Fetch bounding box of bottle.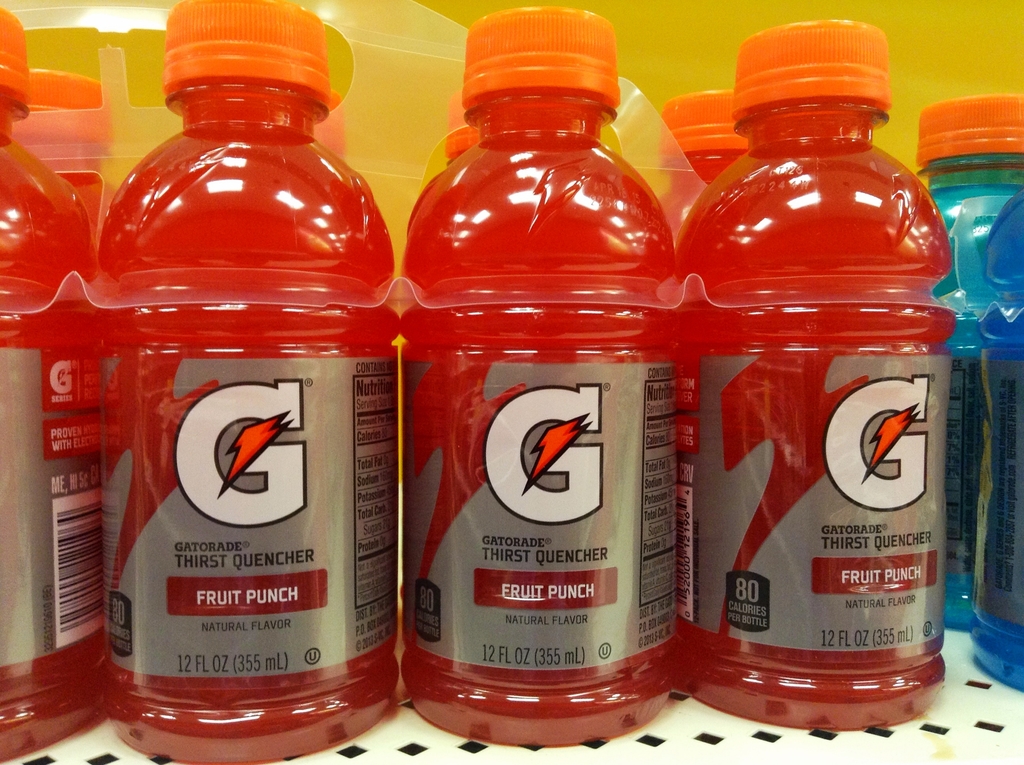
Bbox: x1=674, y1=19, x2=955, y2=729.
